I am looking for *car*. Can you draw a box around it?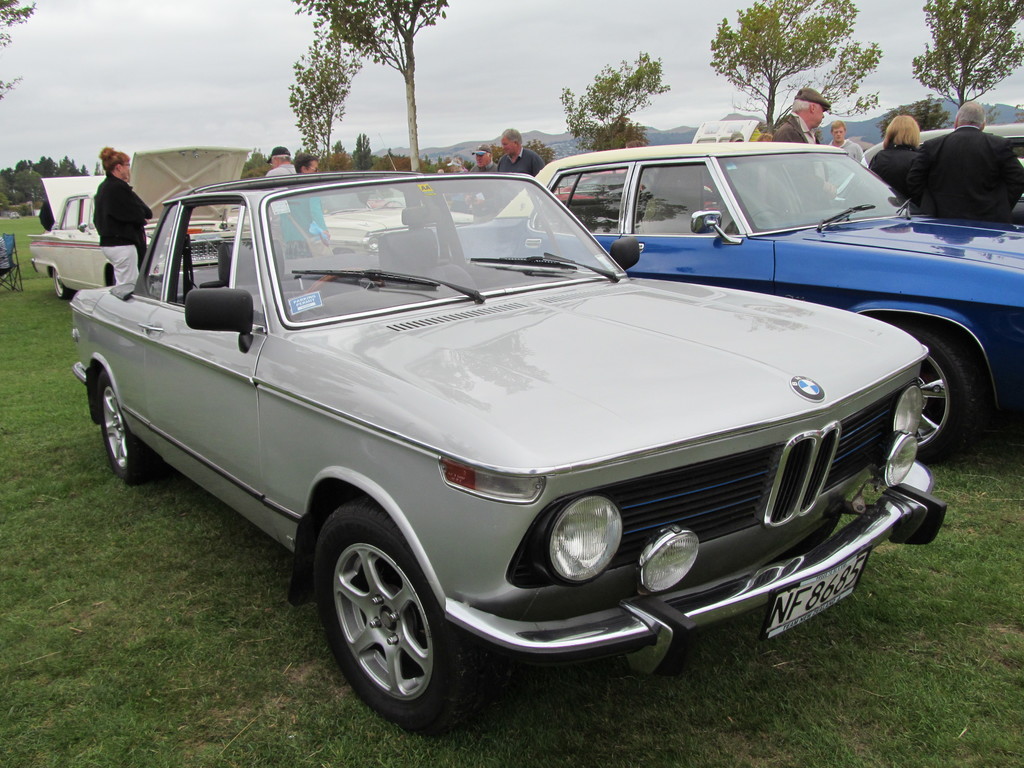
Sure, the bounding box is {"left": 497, "top": 141, "right": 1023, "bottom": 457}.
